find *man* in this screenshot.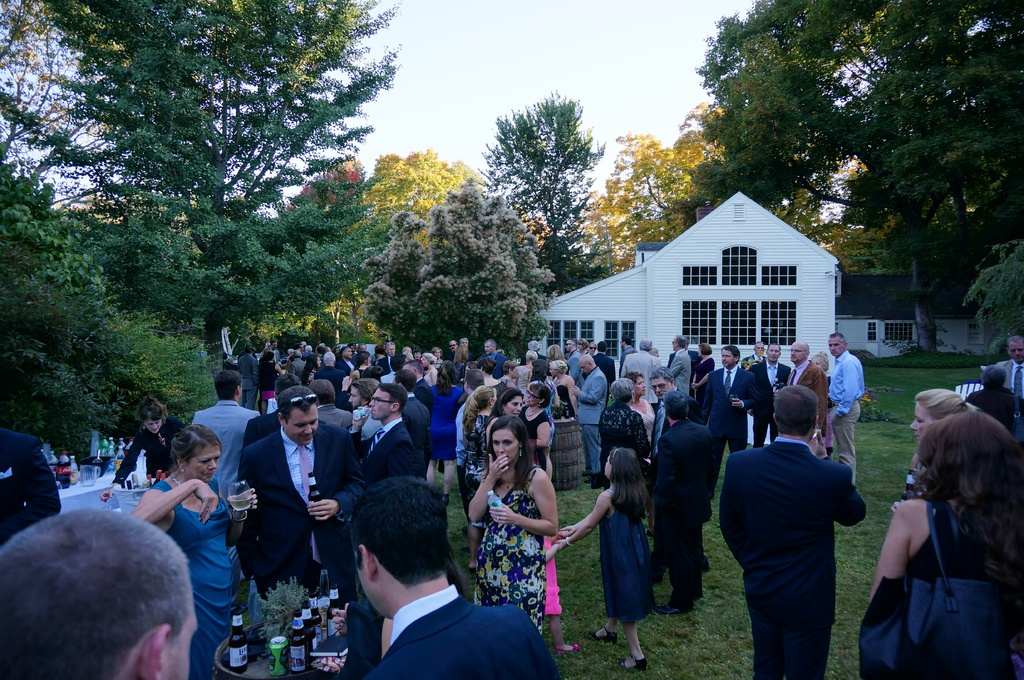
The bounding box for *man* is 570,350,609,477.
